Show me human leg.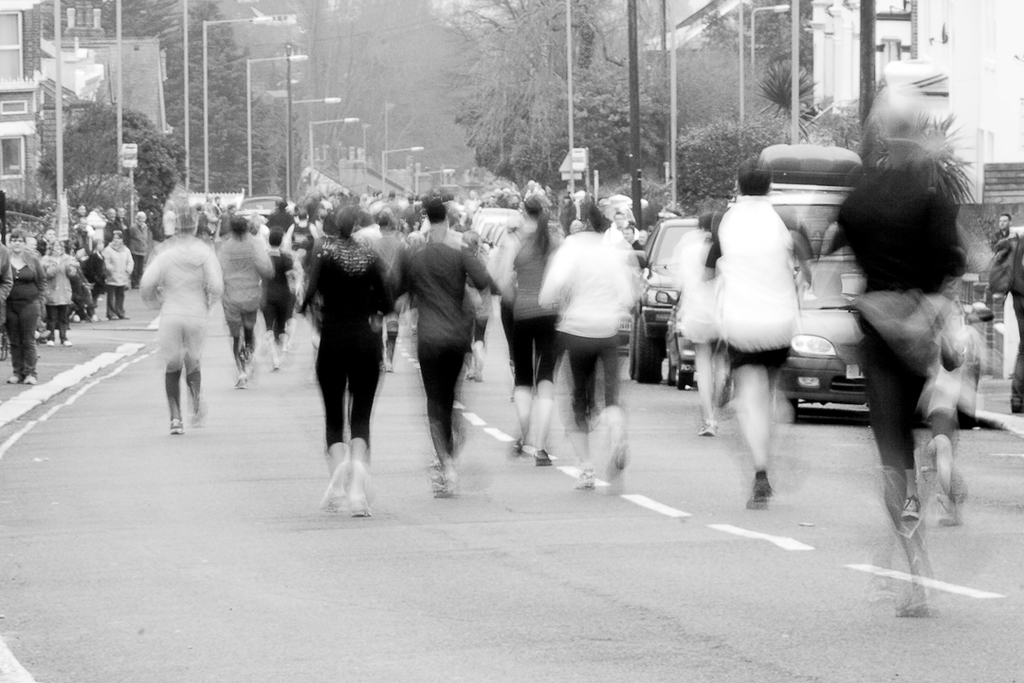
human leg is here: x1=534, y1=312, x2=560, y2=463.
